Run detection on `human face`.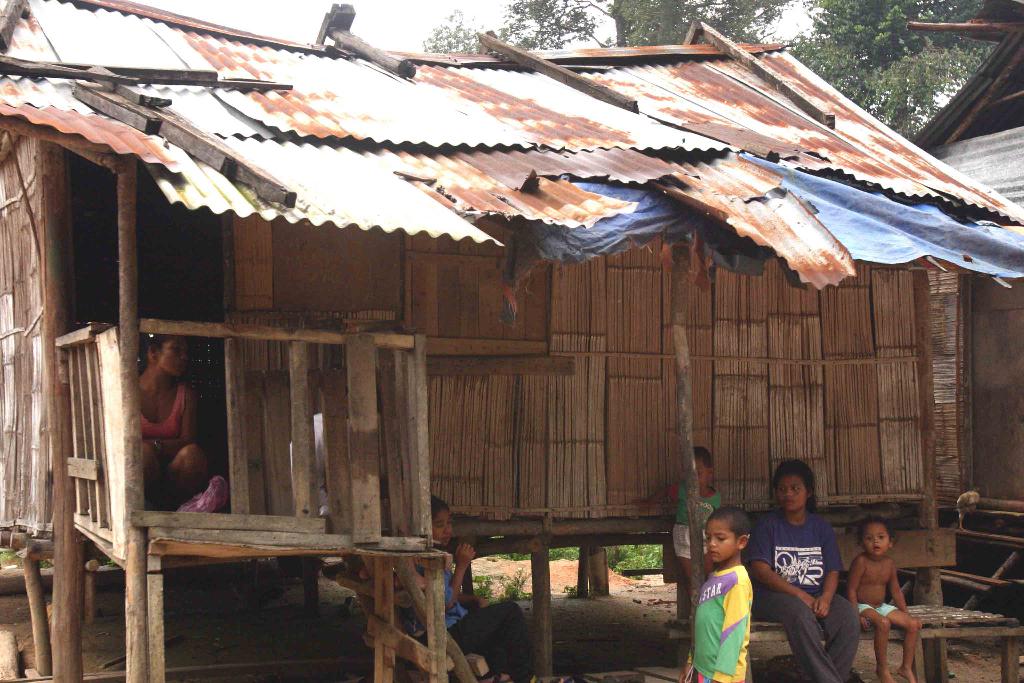
Result: {"x1": 430, "y1": 506, "x2": 452, "y2": 547}.
